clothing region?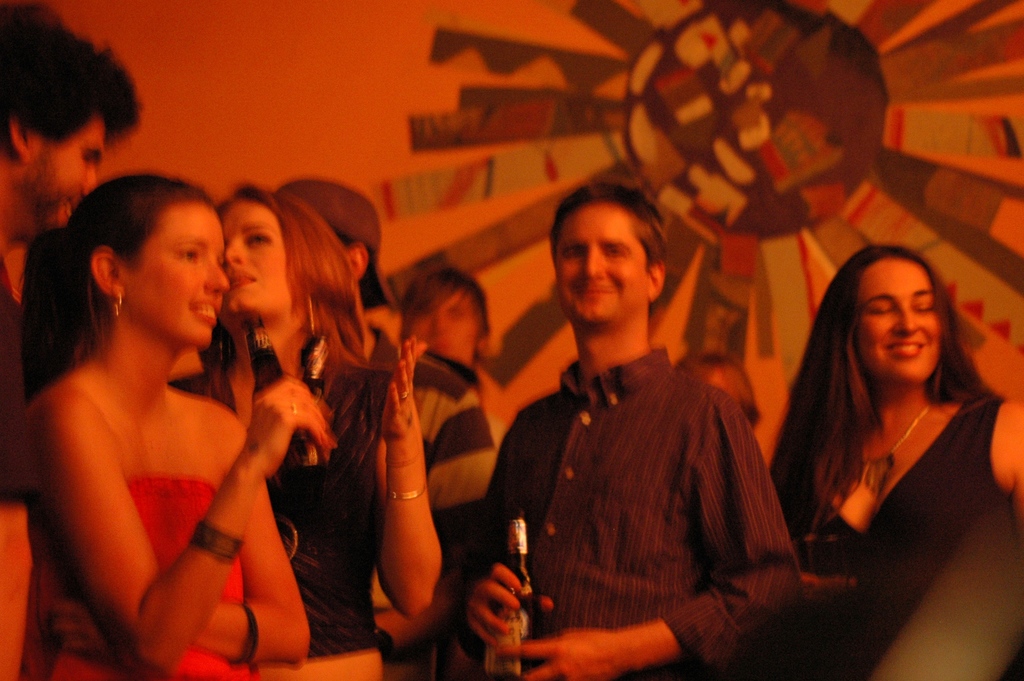
487/277/806/678
